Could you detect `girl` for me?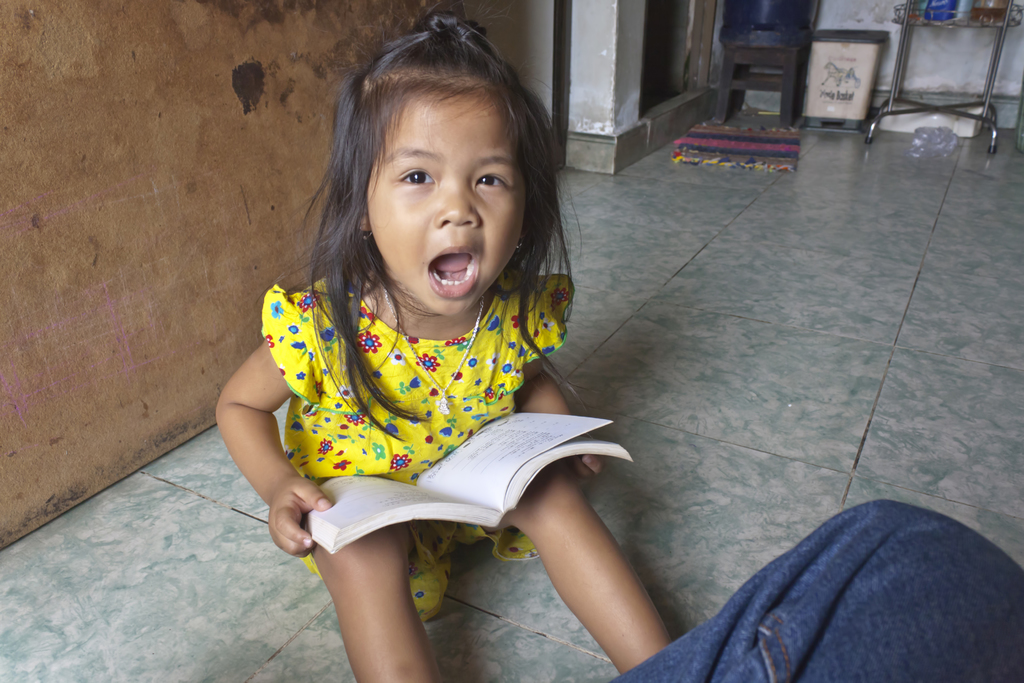
Detection result: 214/3/666/682.
